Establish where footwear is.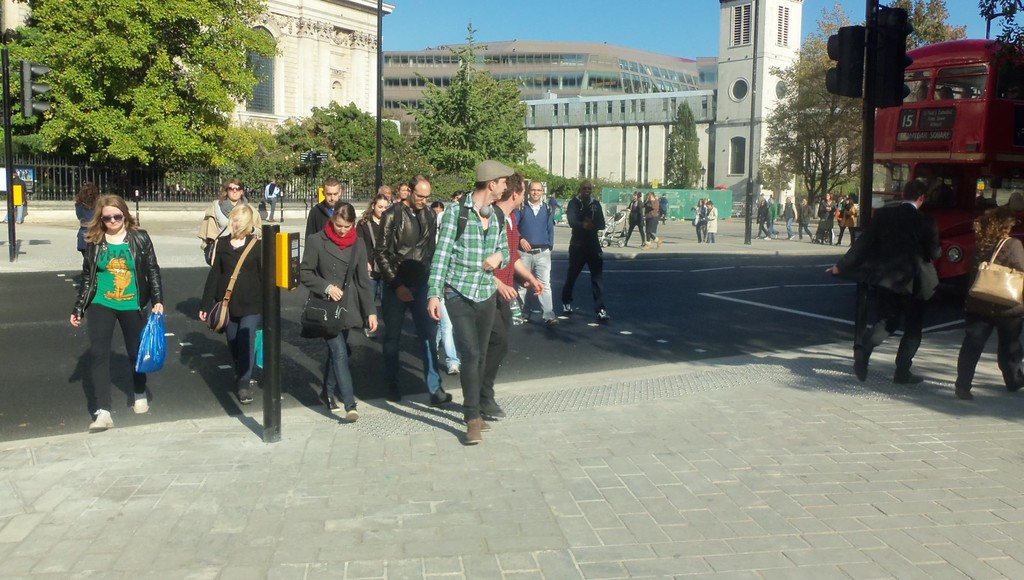
Established at select_region(593, 310, 612, 321).
